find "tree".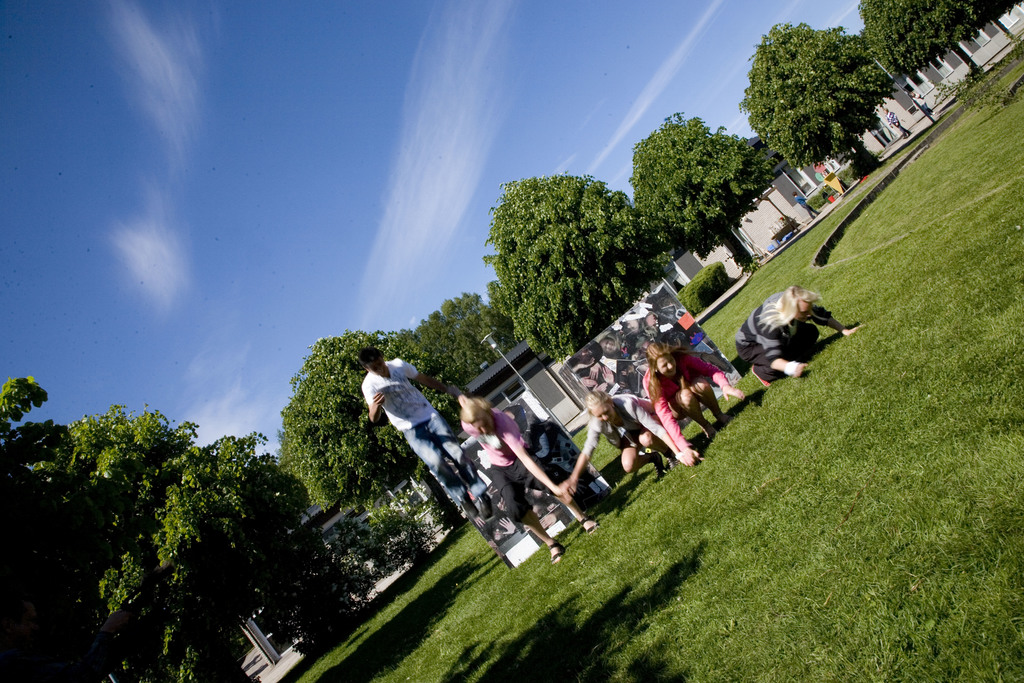
bbox=[413, 286, 519, 403].
